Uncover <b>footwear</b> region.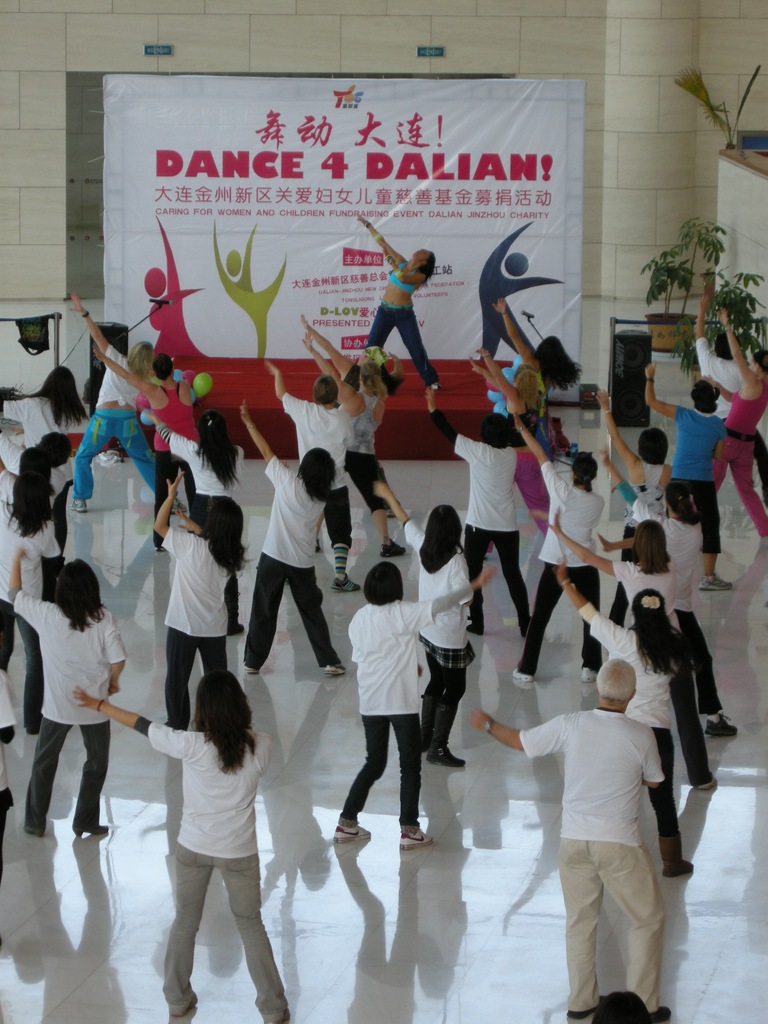
Uncovered: x1=247, y1=665, x2=259, y2=674.
